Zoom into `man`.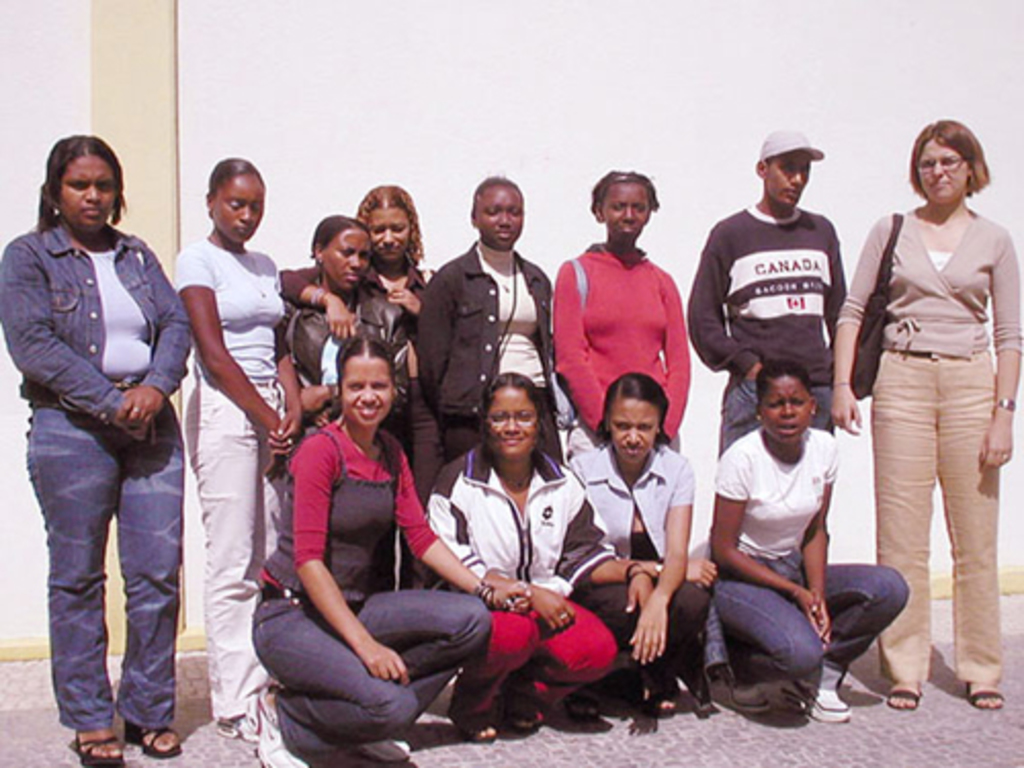
Zoom target: bbox=(662, 127, 864, 582).
